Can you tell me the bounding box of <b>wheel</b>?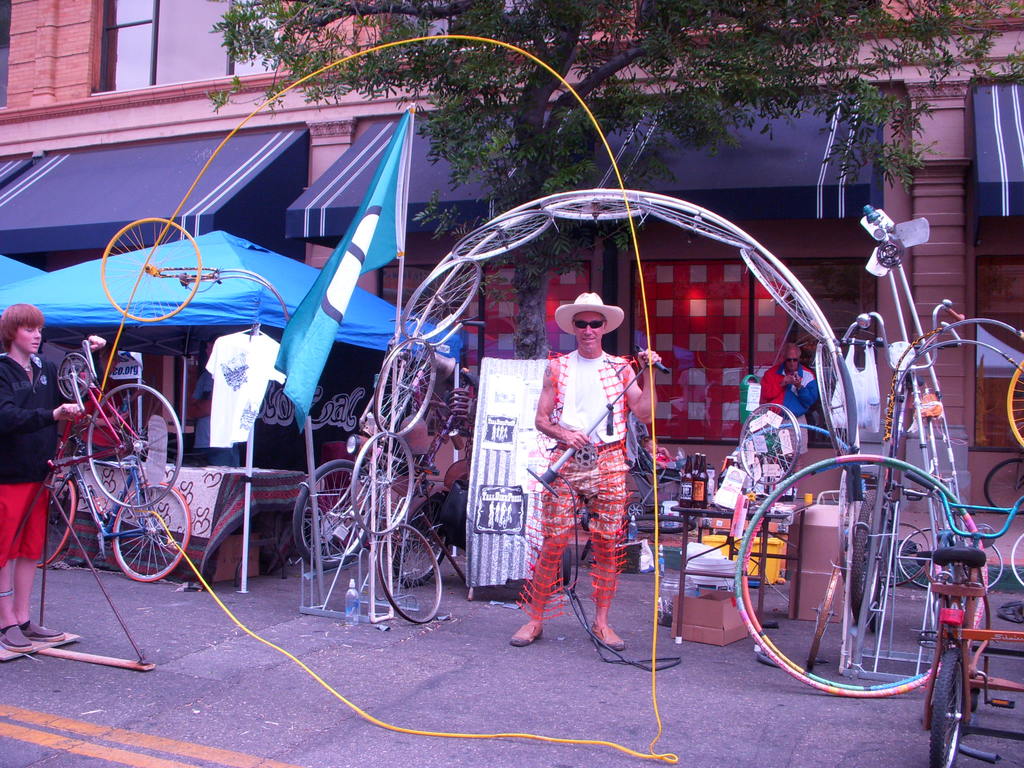
bbox(739, 403, 800, 484).
